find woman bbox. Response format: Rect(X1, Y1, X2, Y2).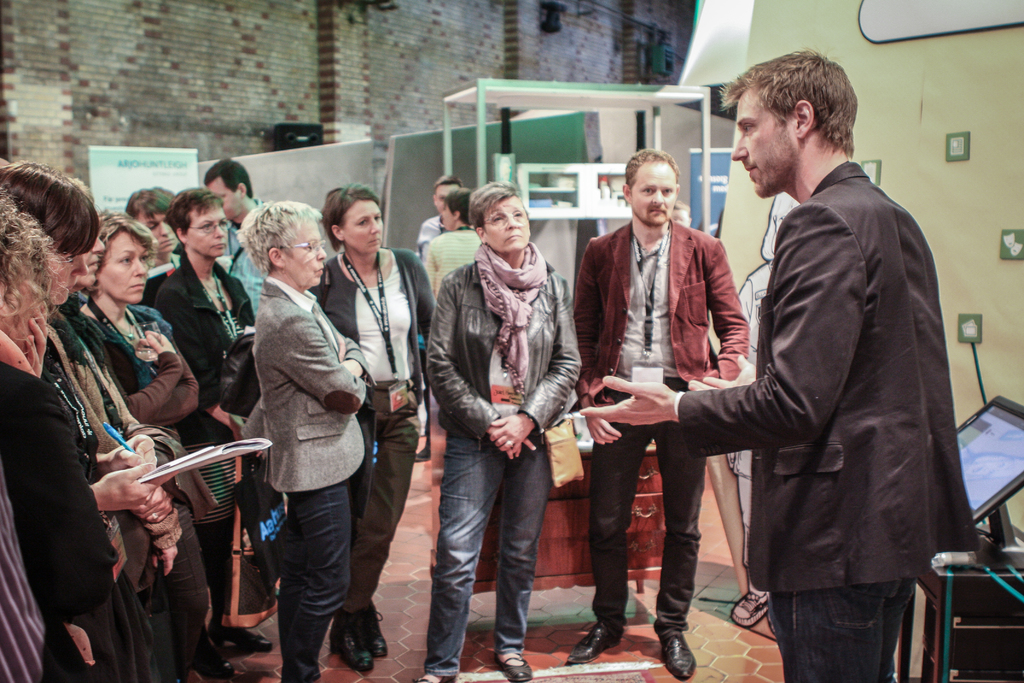
Rect(413, 183, 584, 682).
